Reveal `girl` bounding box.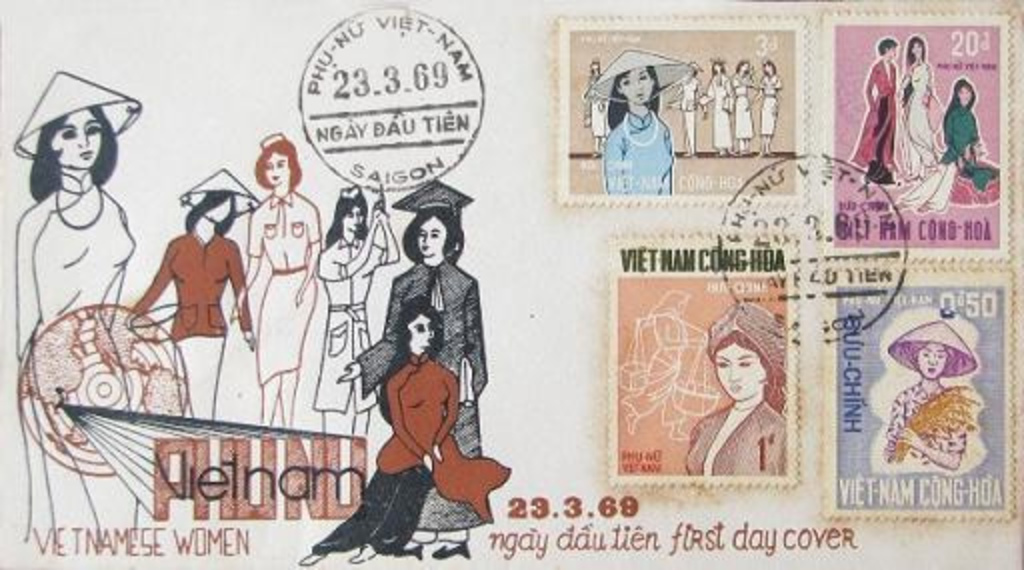
Revealed: pyautogui.locateOnScreen(660, 58, 710, 142).
